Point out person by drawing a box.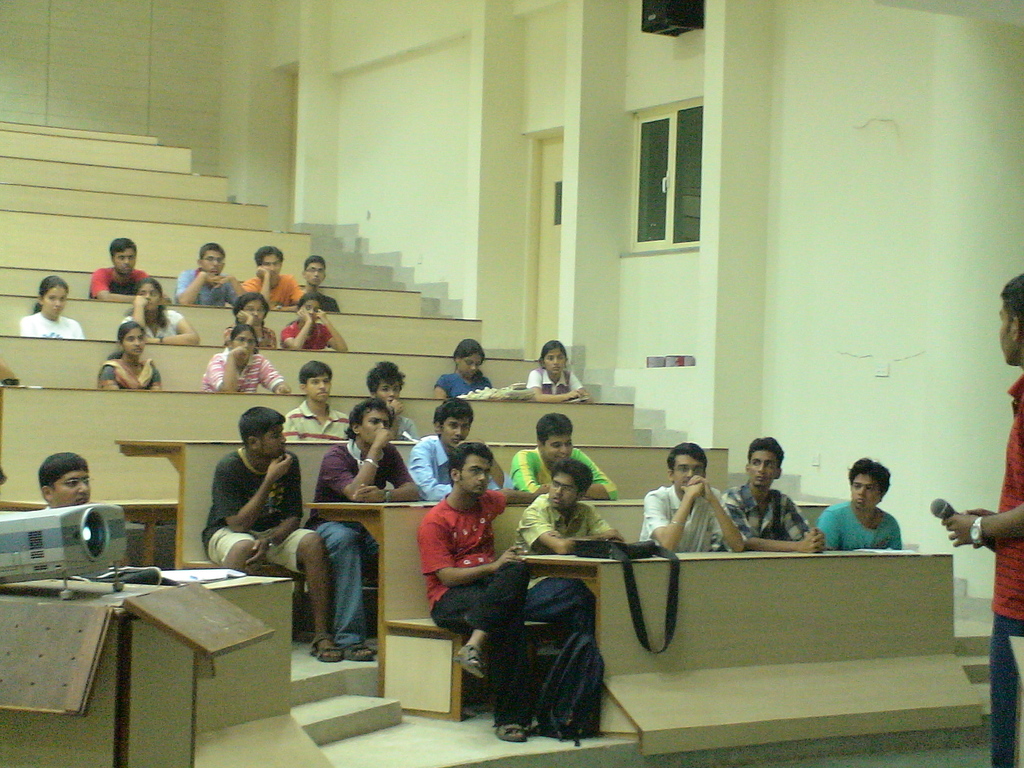
locate(97, 318, 163, 392).
